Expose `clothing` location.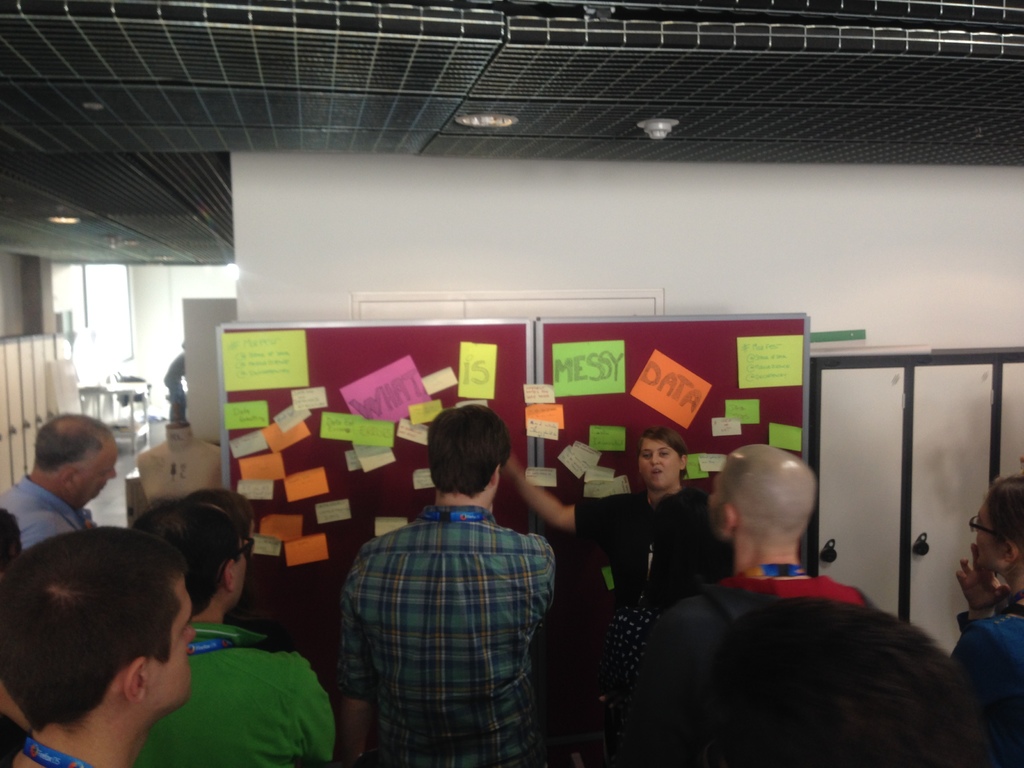
Exposed at 328:461:570:751.
